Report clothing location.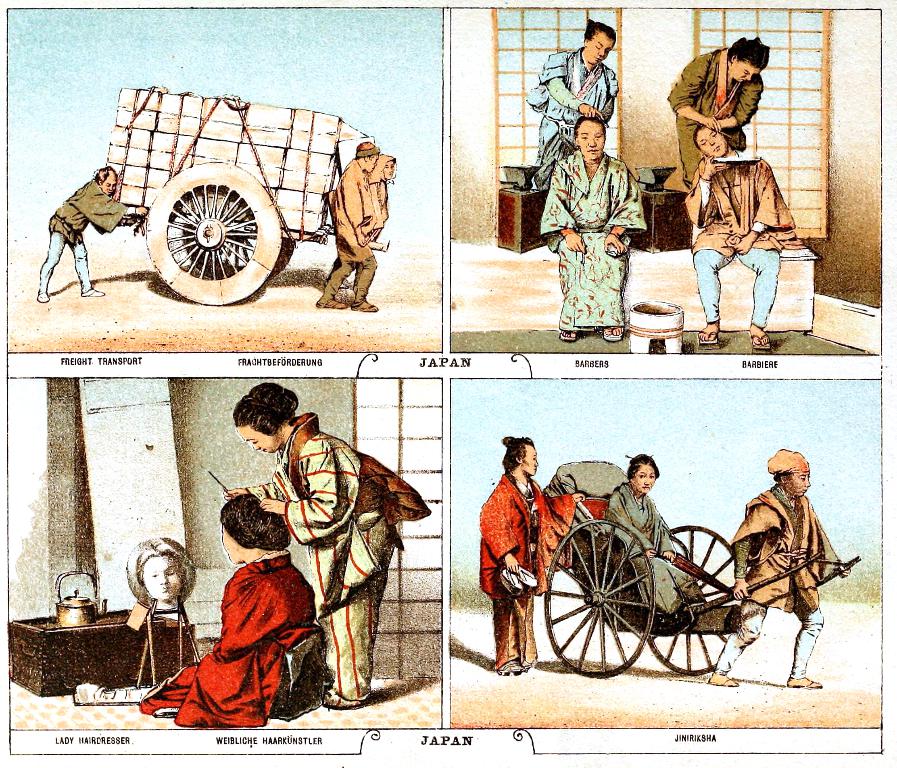
Report: <box>134,556,317,733</box>.
